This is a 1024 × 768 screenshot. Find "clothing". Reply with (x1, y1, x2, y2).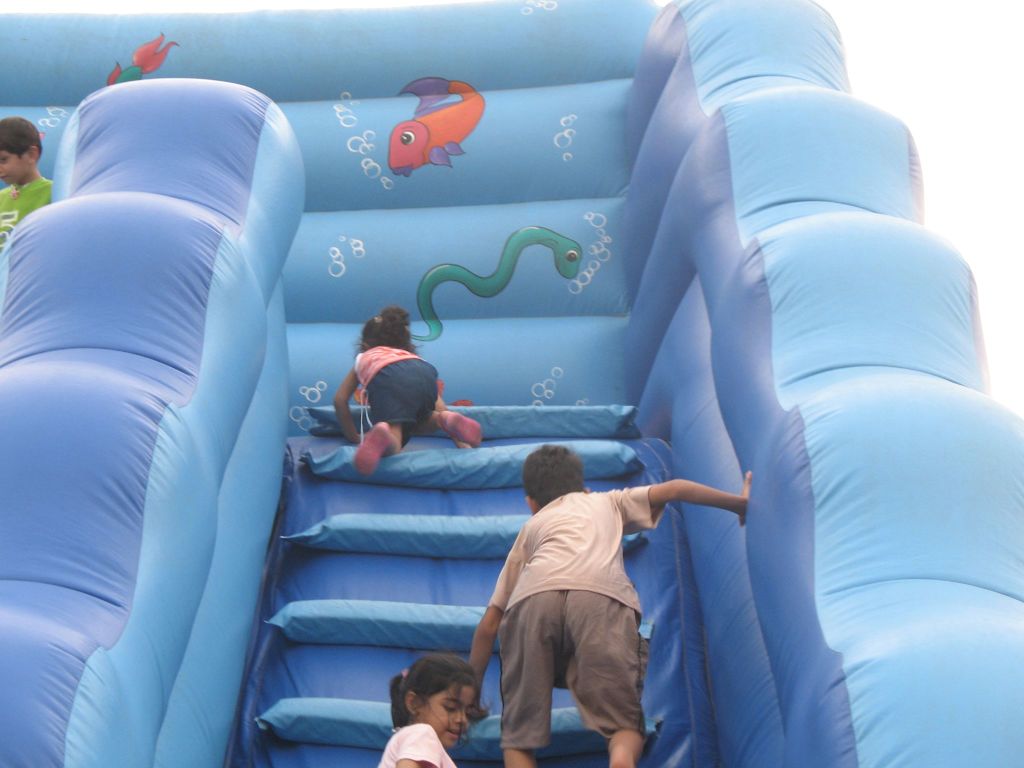
(378, 724, 460, 767).
